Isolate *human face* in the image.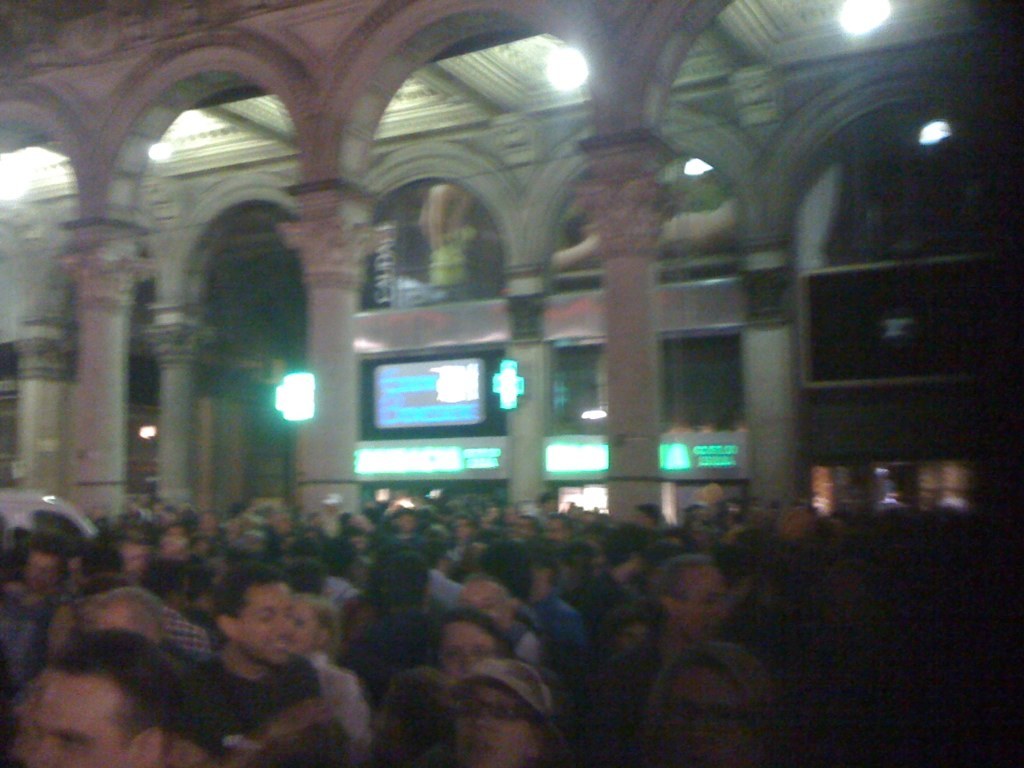
Isolated region: [29,680,138,767].
